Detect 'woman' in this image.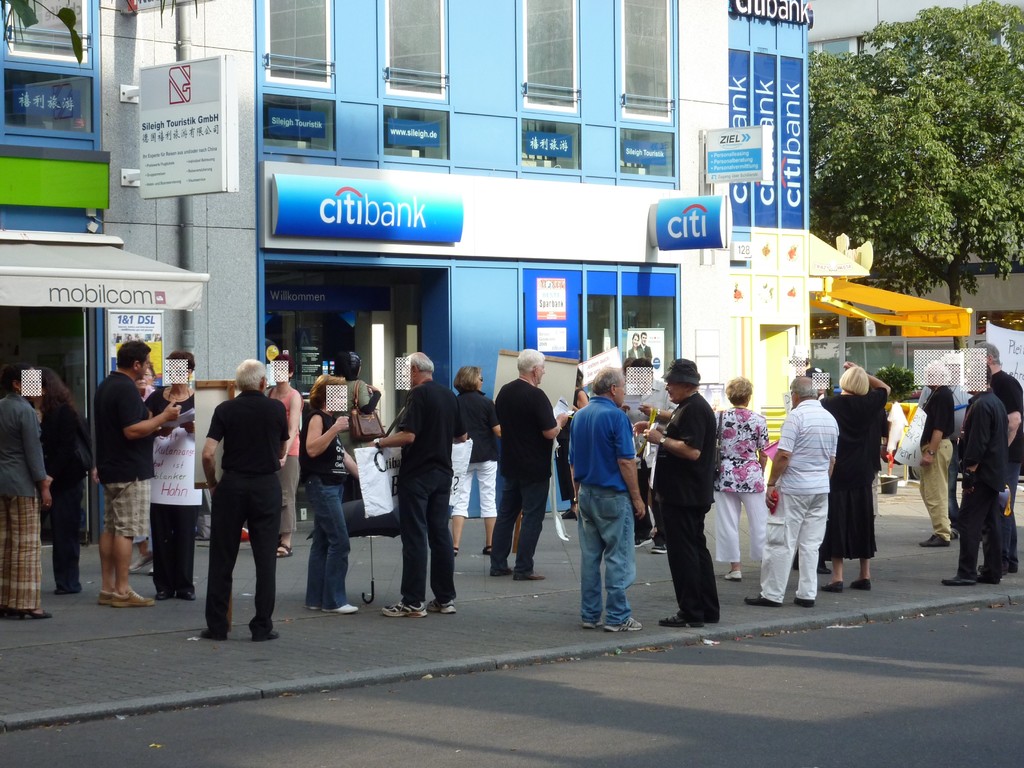
Detection: x1=146, y1=355, x2=204, y2=610.
